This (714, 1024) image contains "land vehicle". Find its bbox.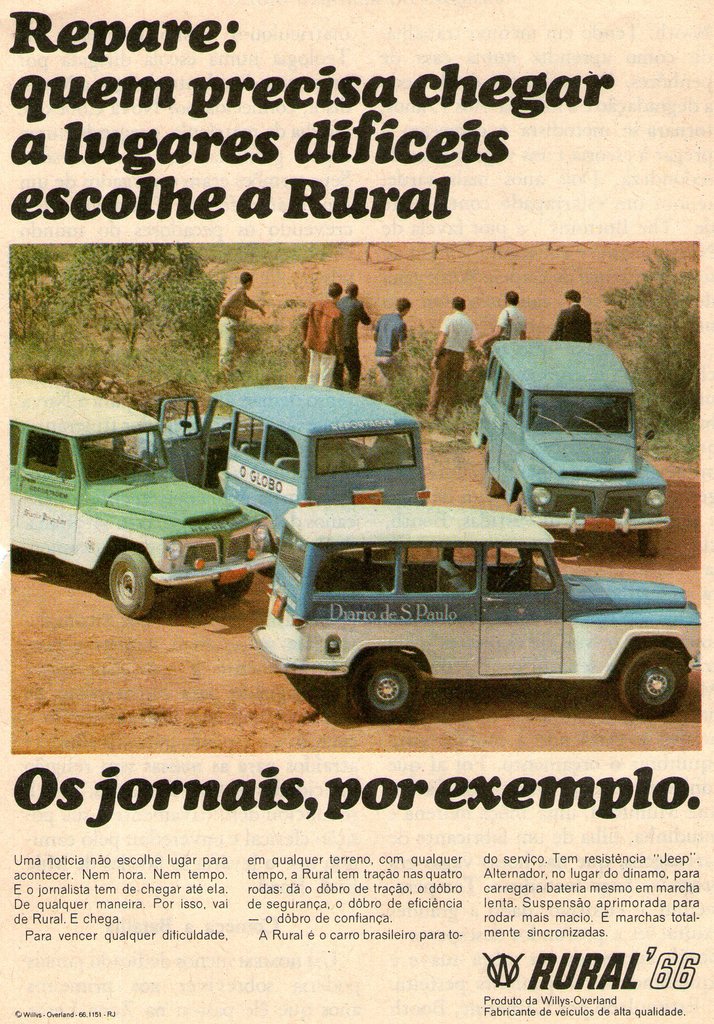
[left=469, top=346, right=670, bottom=561].
